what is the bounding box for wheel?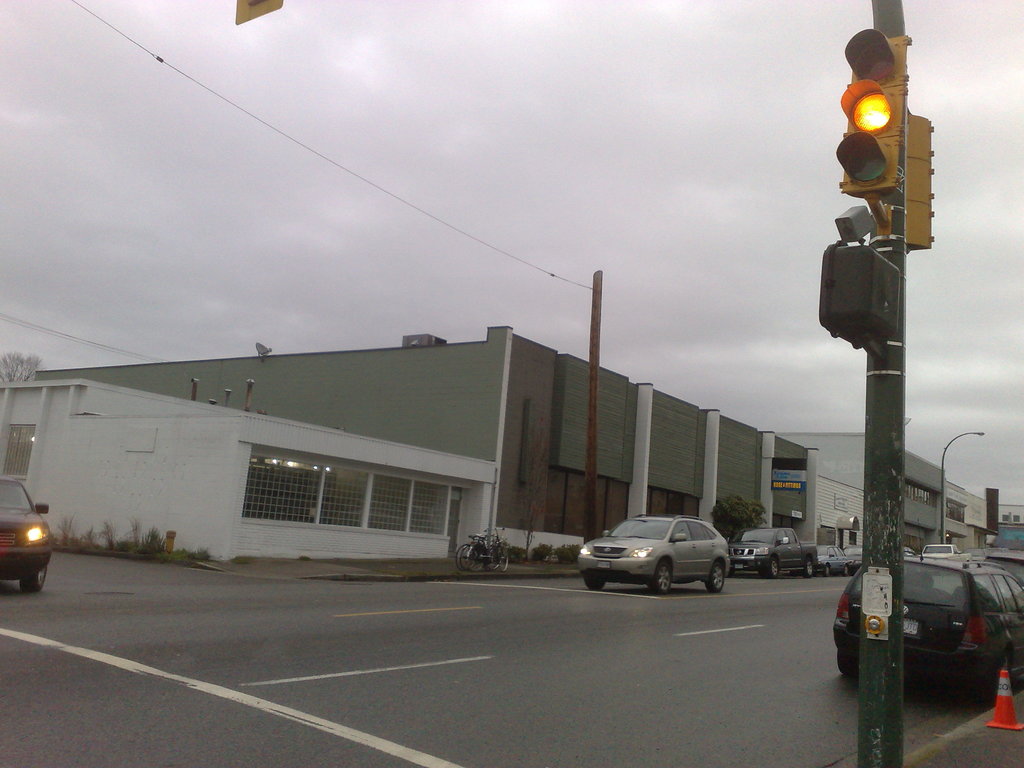
left=648, top=557, right=675, bottom=594.
